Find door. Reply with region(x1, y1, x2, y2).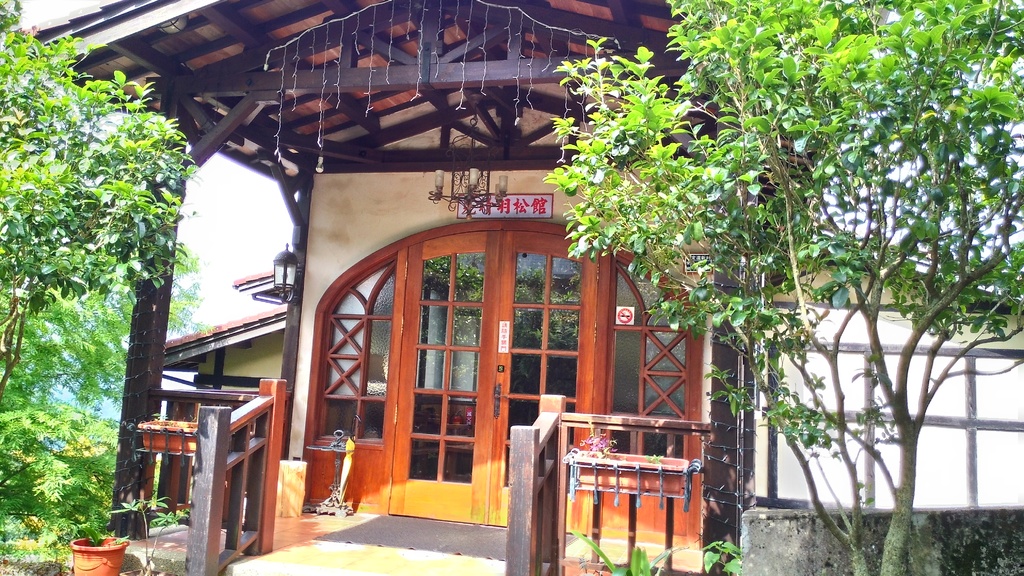
region(337, 222, 614, 541).
